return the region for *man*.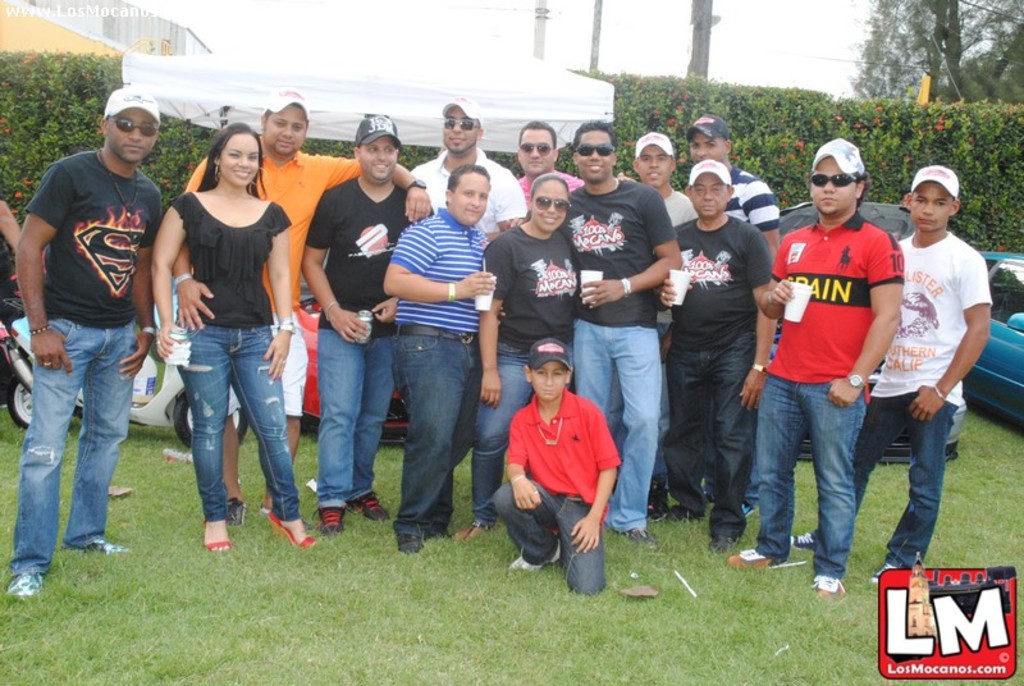
[x1=568, y1=118, x2=682, y2=541].
